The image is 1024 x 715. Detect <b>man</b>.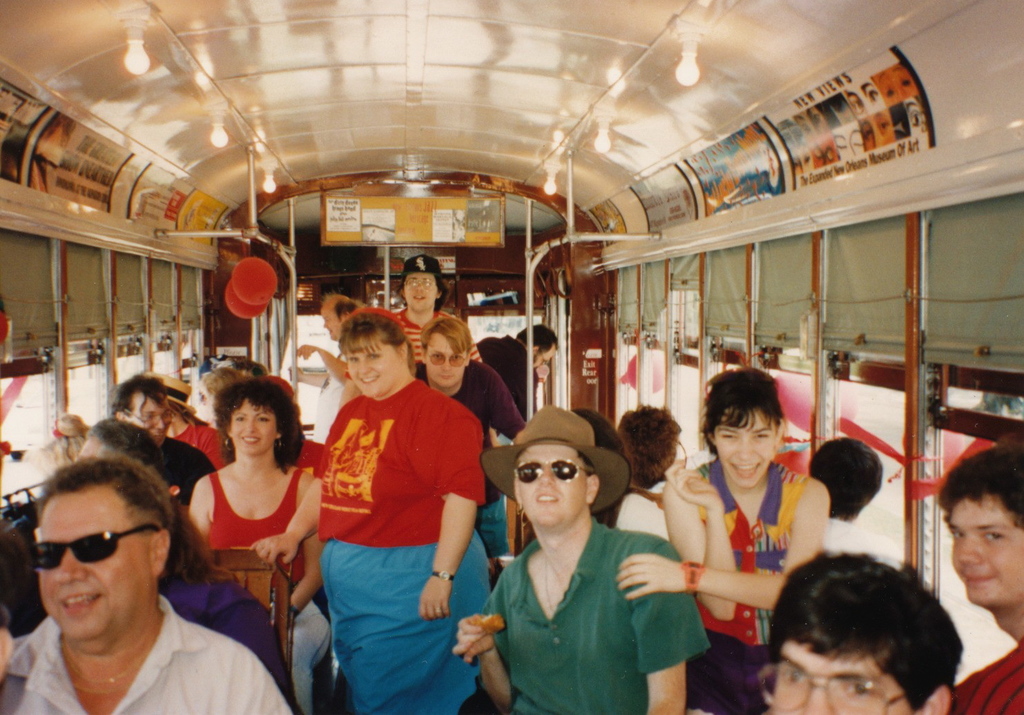
Detection: {"left": 475, "top": 321, "right": 563, "bottom": 452}.
